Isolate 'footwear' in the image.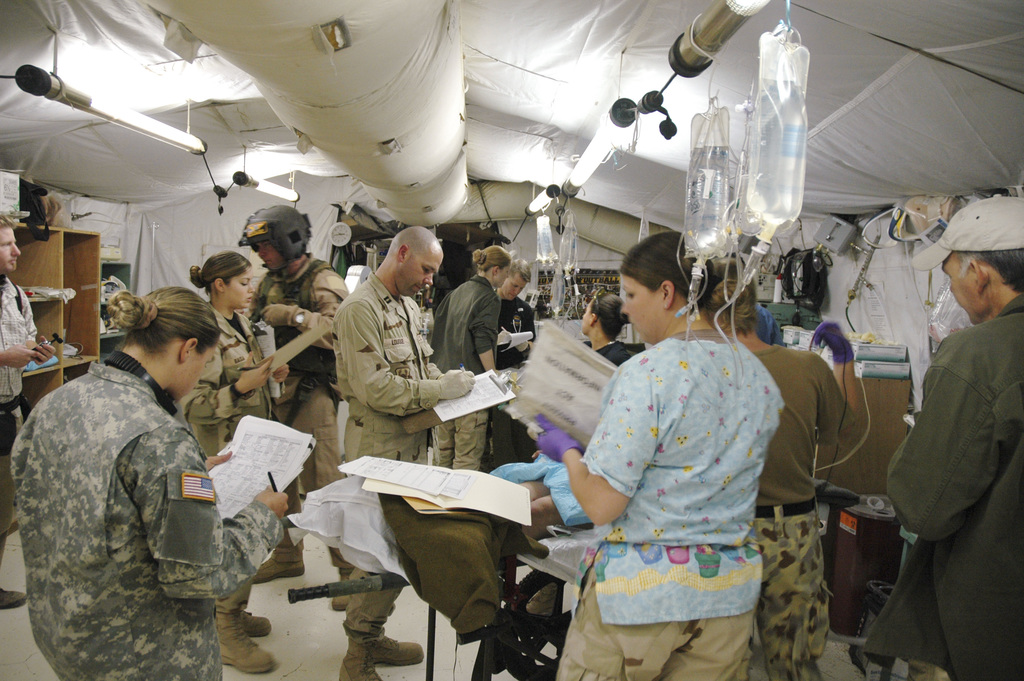
Isolated region: bbox(0, 589, 26, 610).
